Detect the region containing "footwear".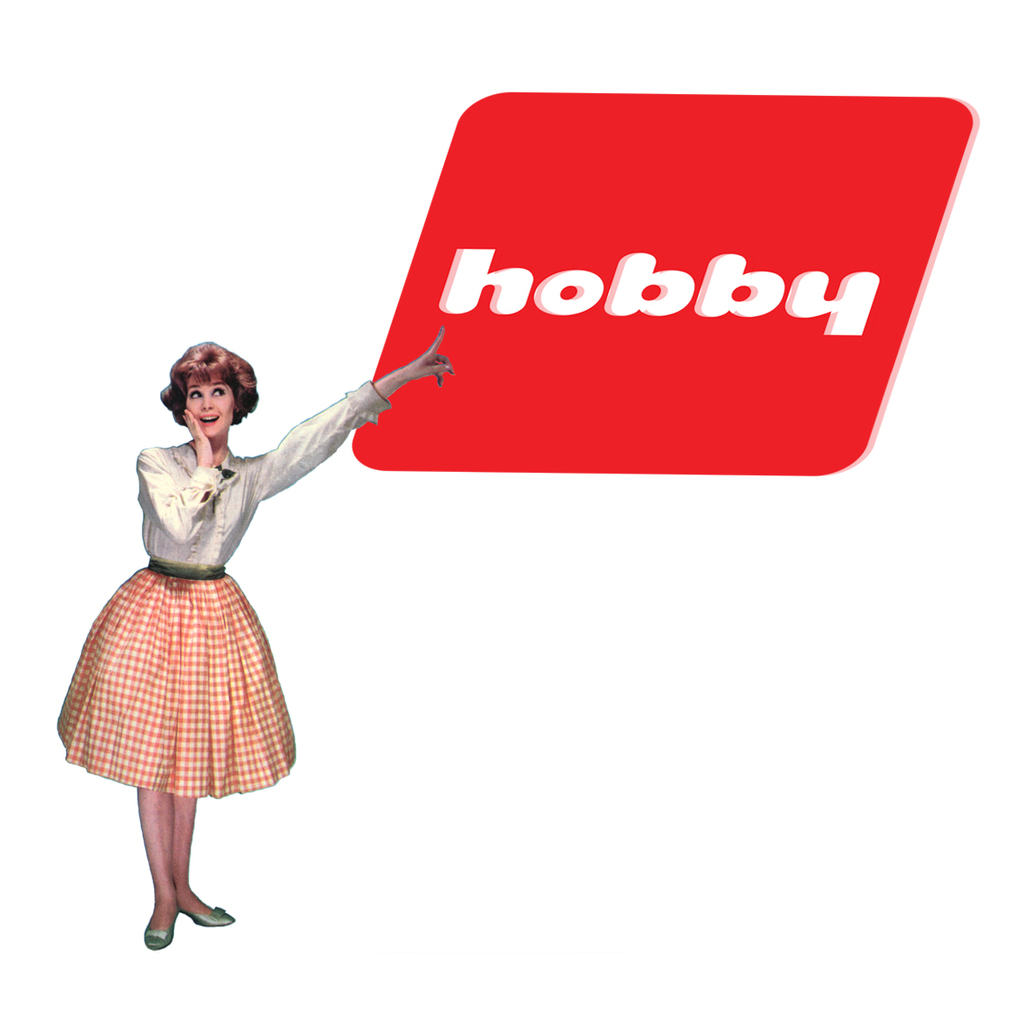
x1=174, y1=899, x2=239, y2=926.
